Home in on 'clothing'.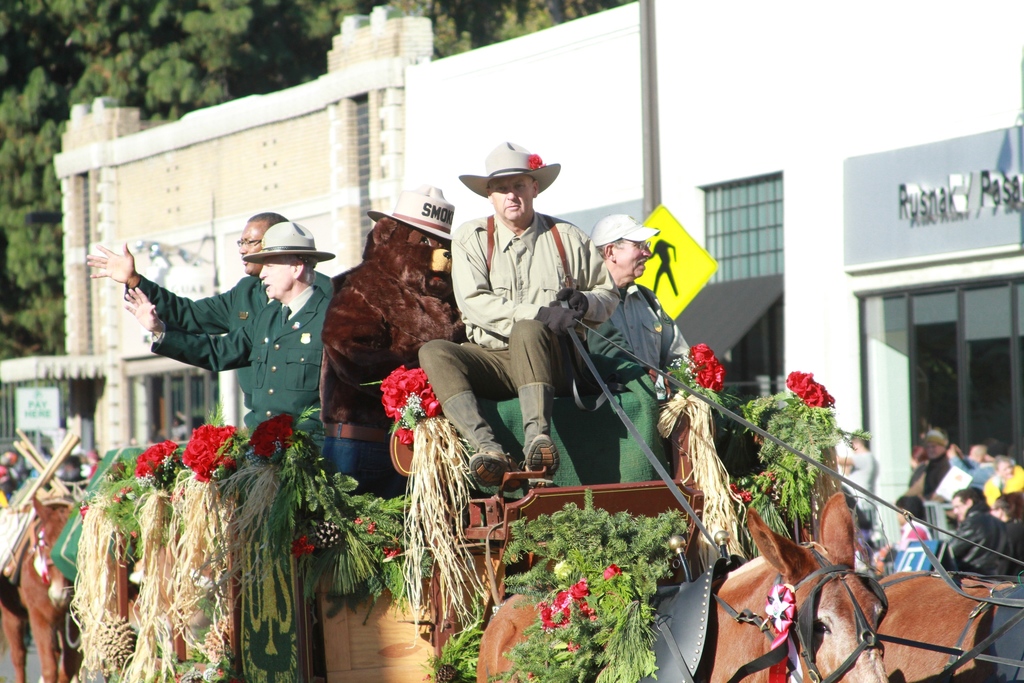
Homed in at 836 446 881 525.
